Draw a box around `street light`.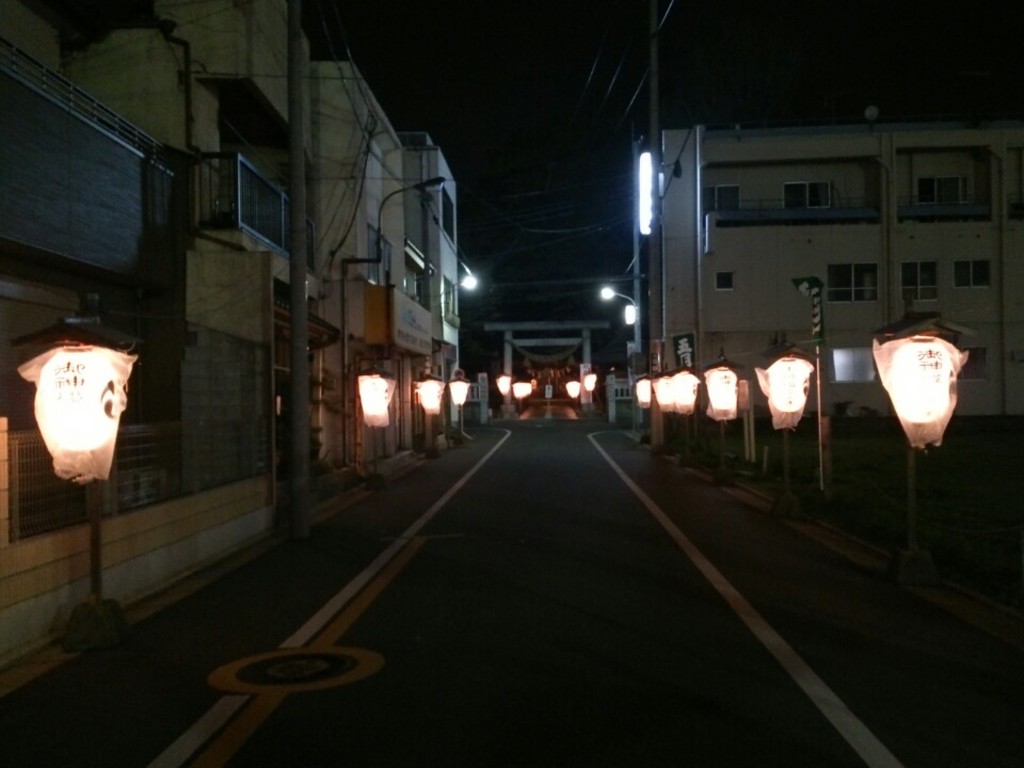
rect(22, 336, 145, 660).
